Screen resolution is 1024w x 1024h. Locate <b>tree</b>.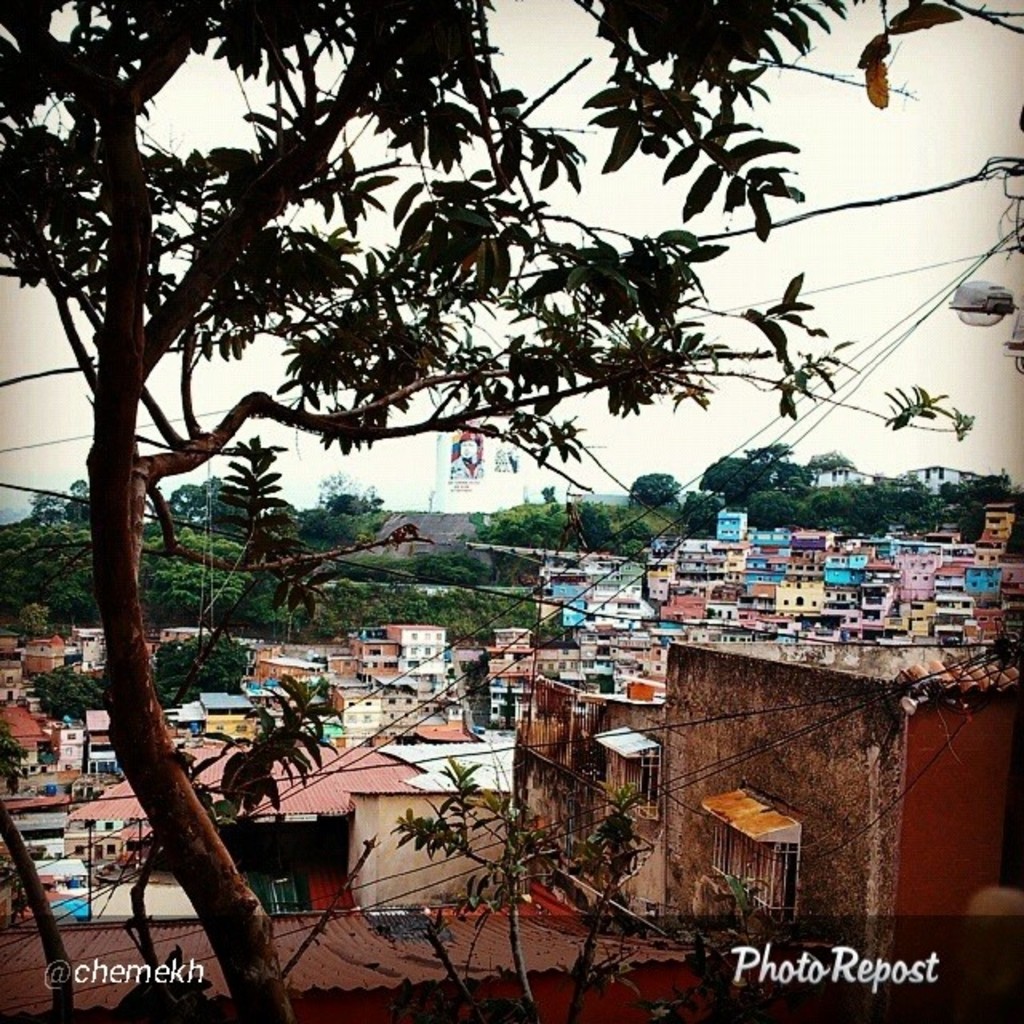
<box>629,472,682,502</box>.
